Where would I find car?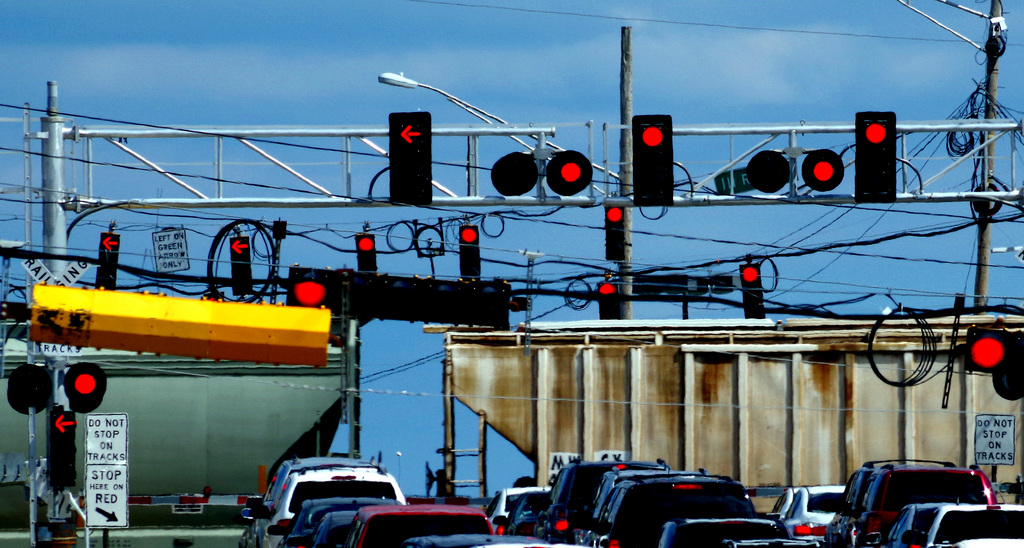
At {"left": 719, "top": 529, "right": 840, "bottom": 547}.
